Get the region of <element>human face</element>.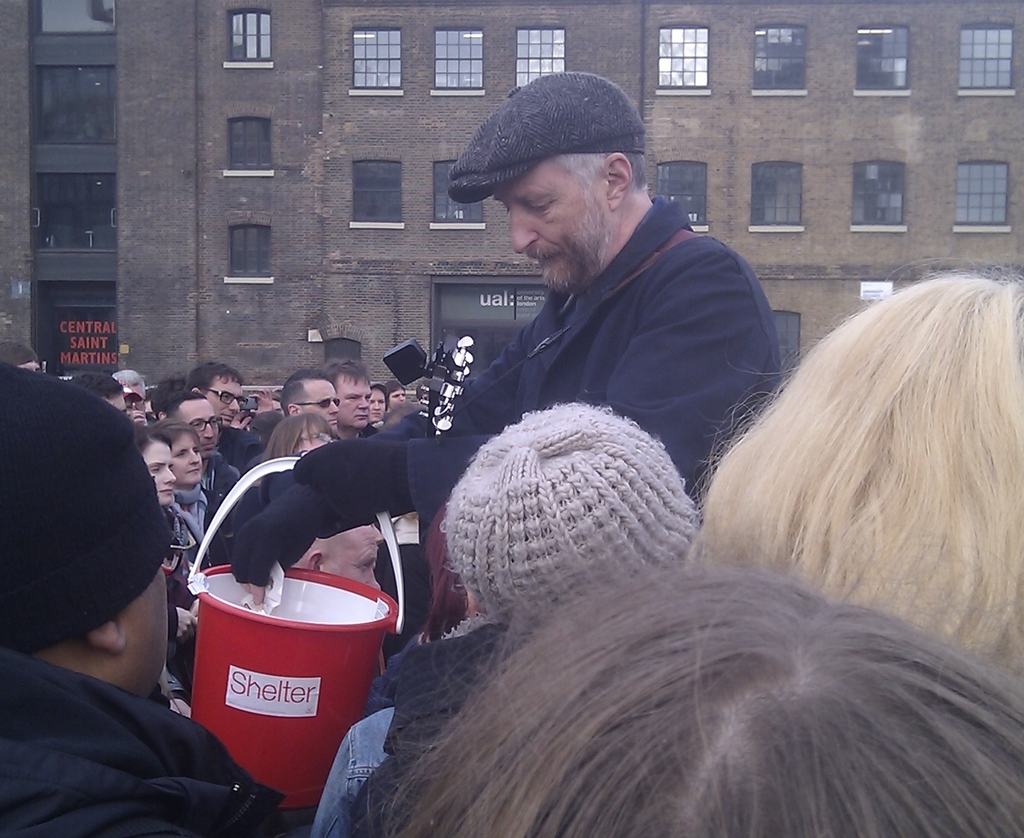
[x1=389, y1=384, x2=408, y2=407].
